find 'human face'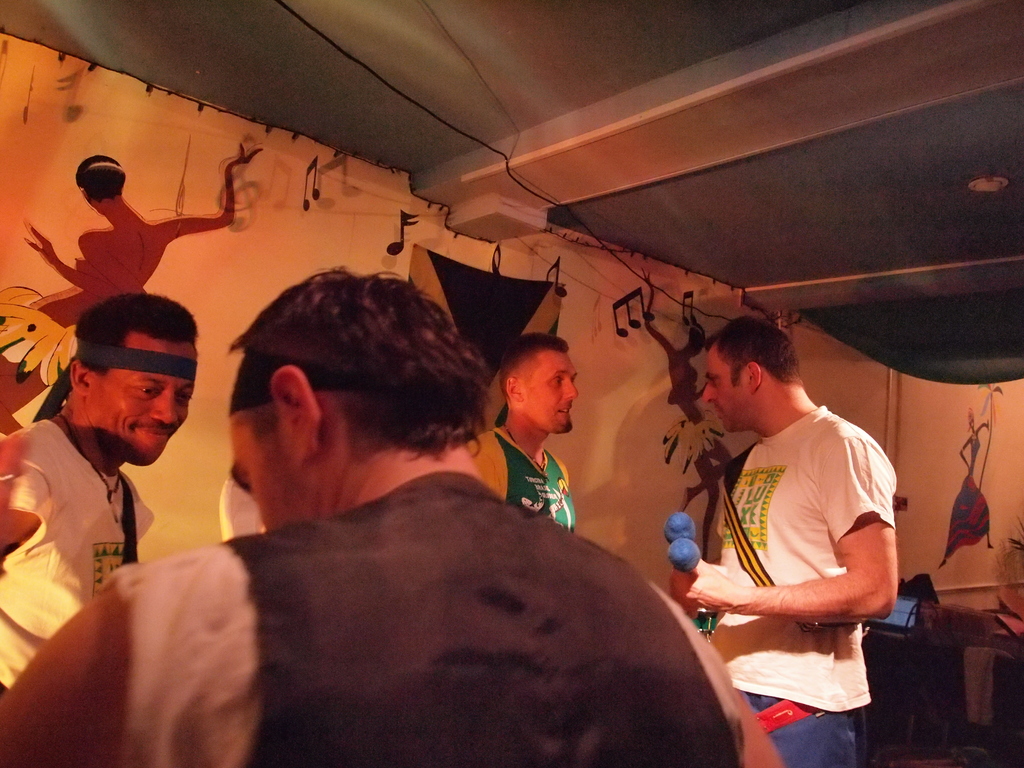
<region>524, 351, 577, 438</region>
